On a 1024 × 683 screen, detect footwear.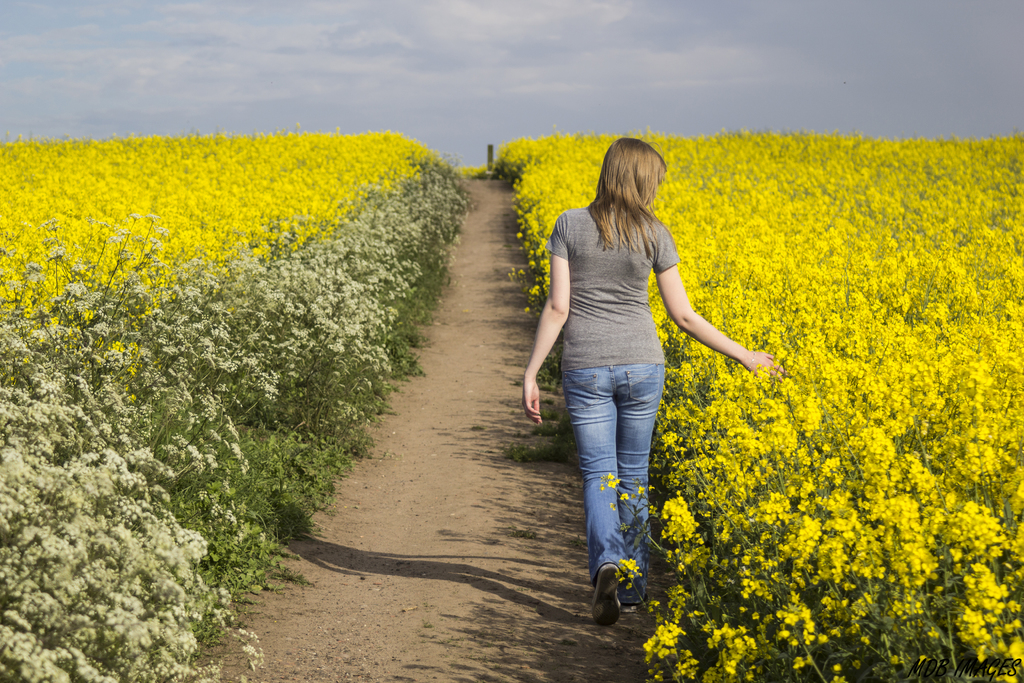
593 562 623 628.
